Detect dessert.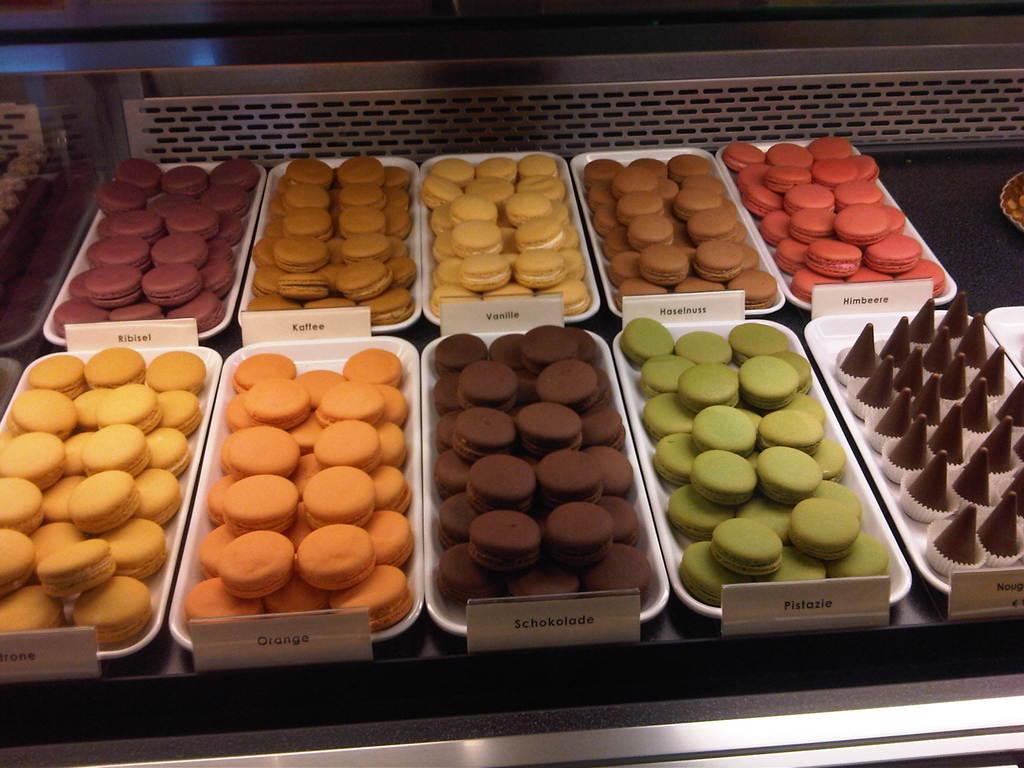
Detected at pyautogui.locateOnScreen(474, 456, 532, 504).
